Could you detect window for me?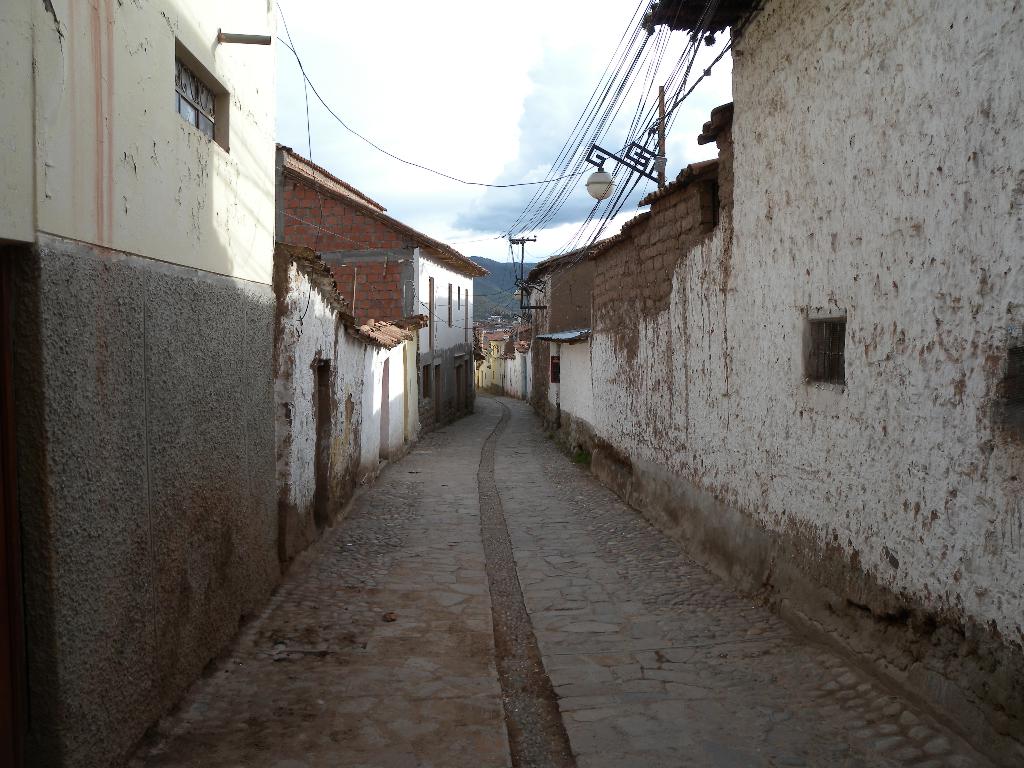
Detection result: box(796, 291, 866, 396).
